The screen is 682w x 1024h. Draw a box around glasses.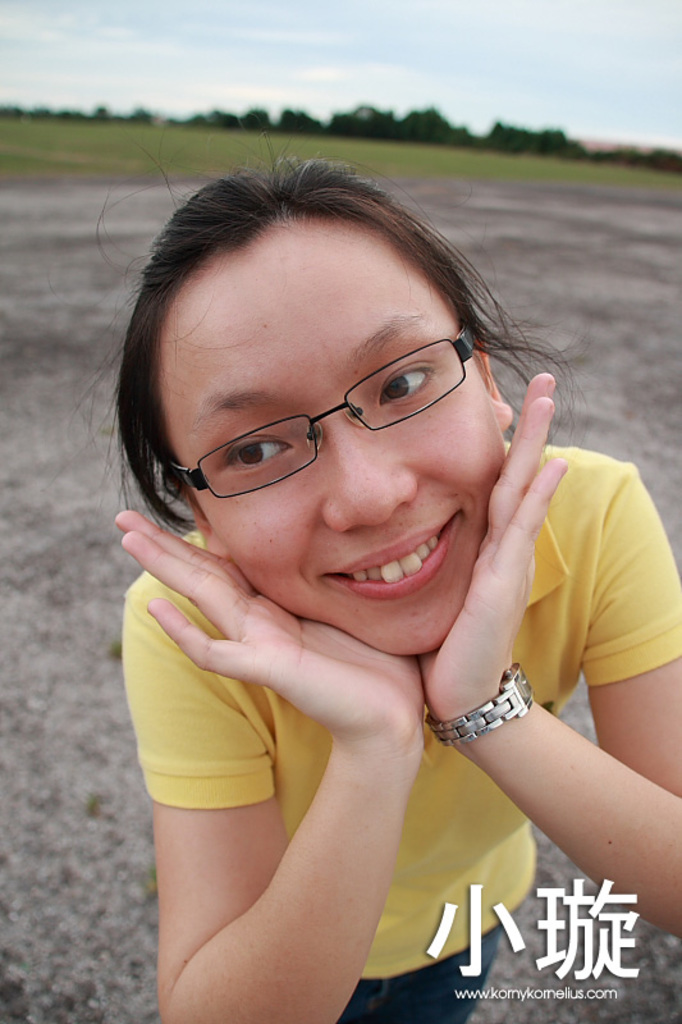
146 332 514 494.
